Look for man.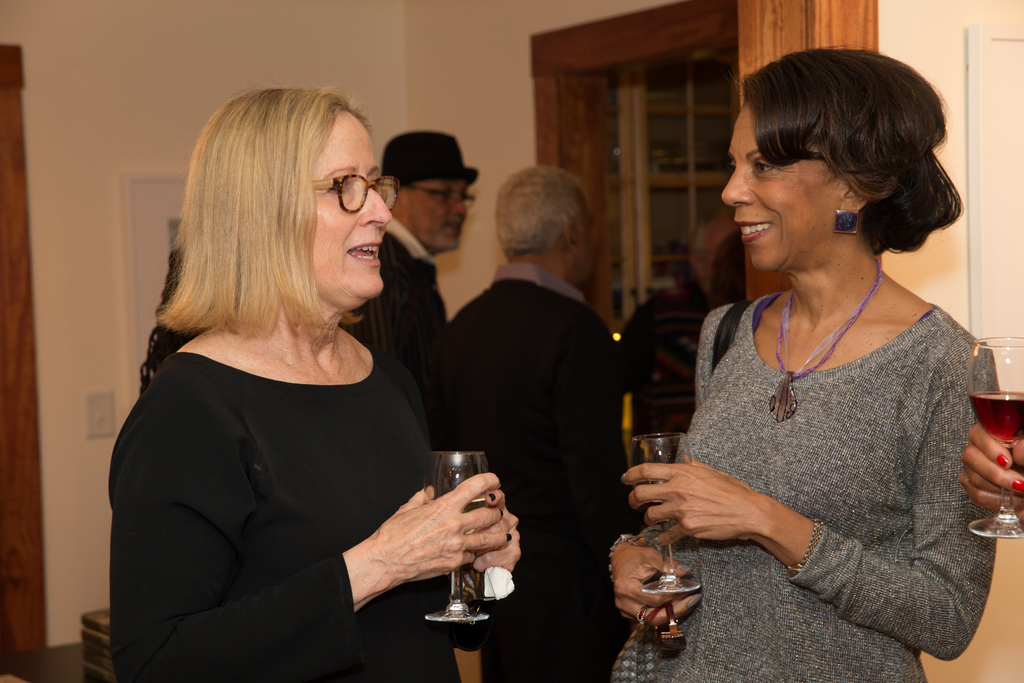
Found: (x1=410, y1=168, x2=660, y2=597).
